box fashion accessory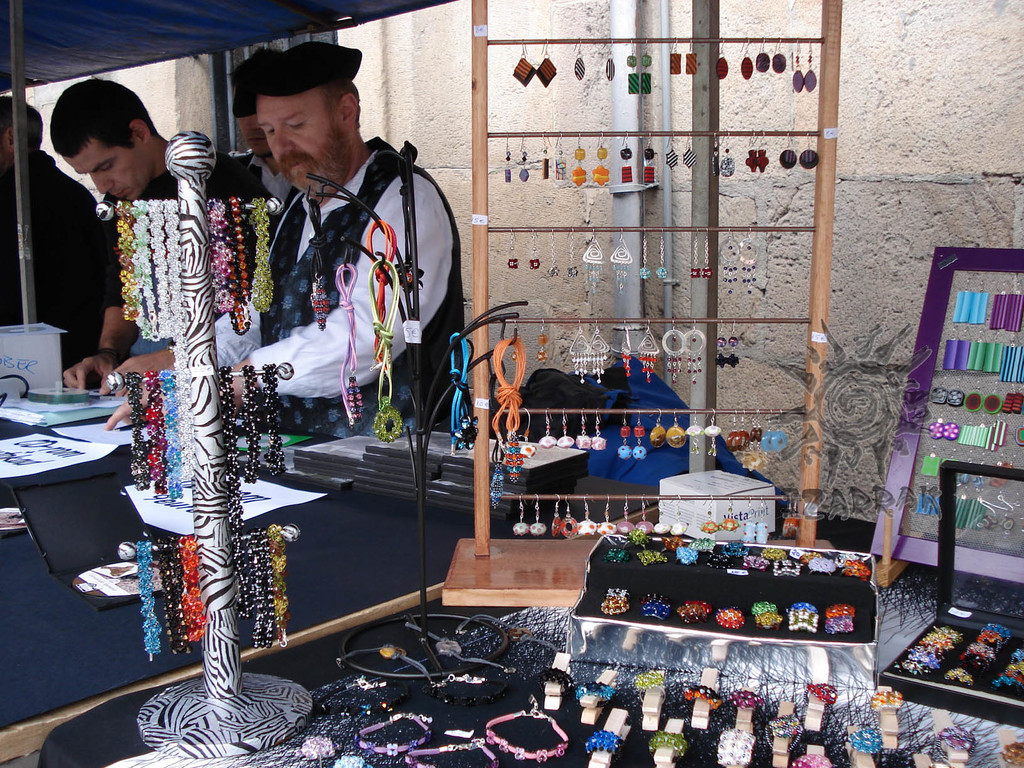
bbox=[637, 590, 671, 621]
